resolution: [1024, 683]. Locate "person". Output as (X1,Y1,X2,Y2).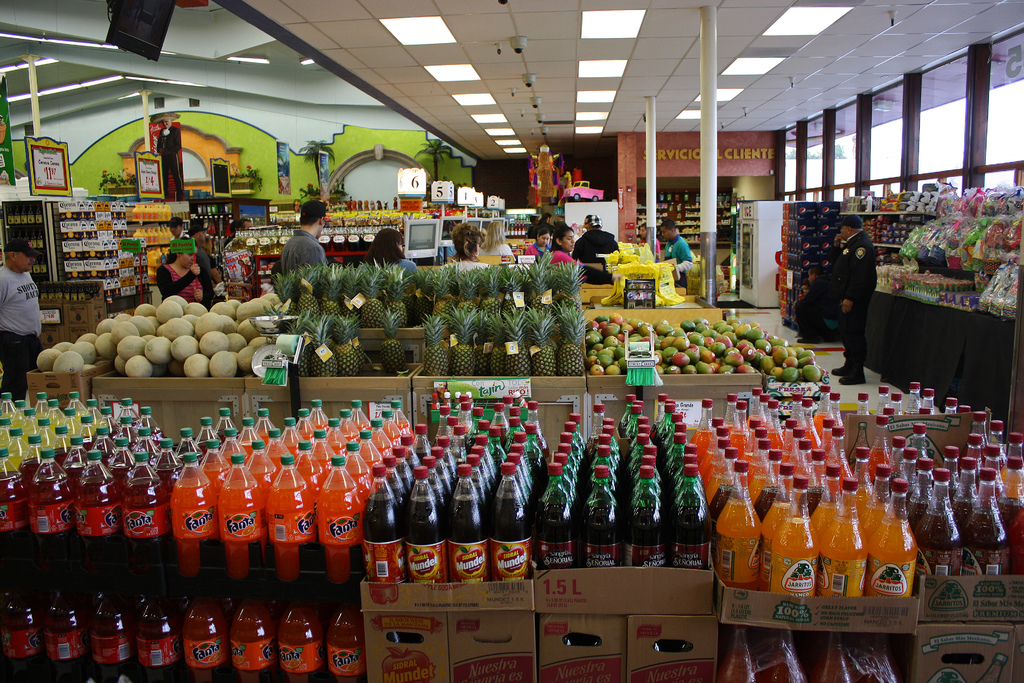
(528,214,544,228).
